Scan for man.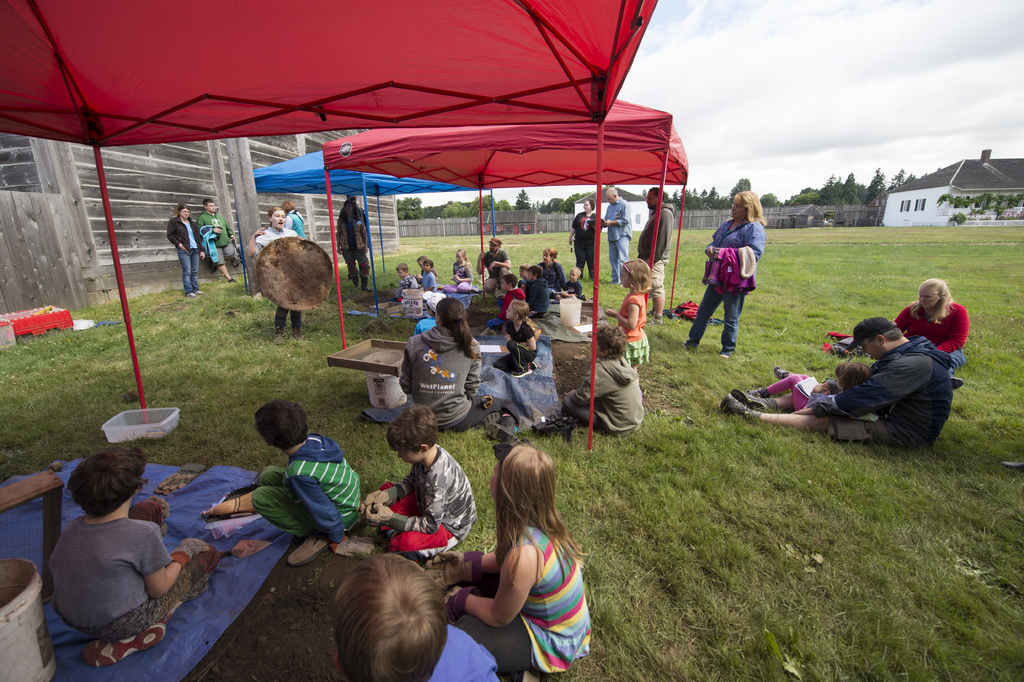
Scan result: [left=722, top=312, right=954, bottom=440].
